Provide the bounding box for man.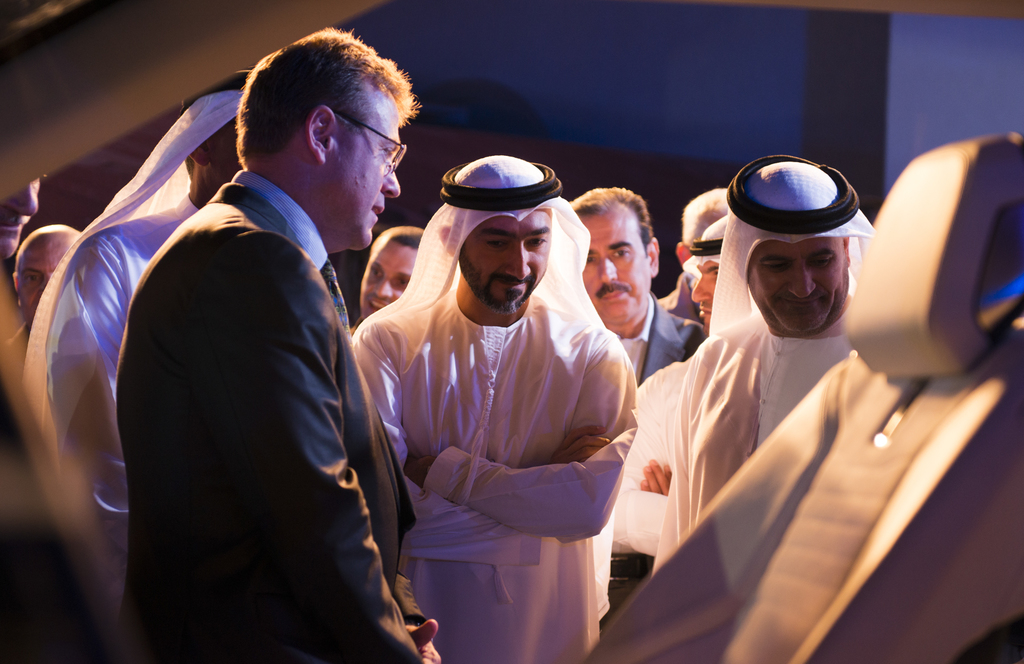
bbox=[656, 153, 886, 578].
